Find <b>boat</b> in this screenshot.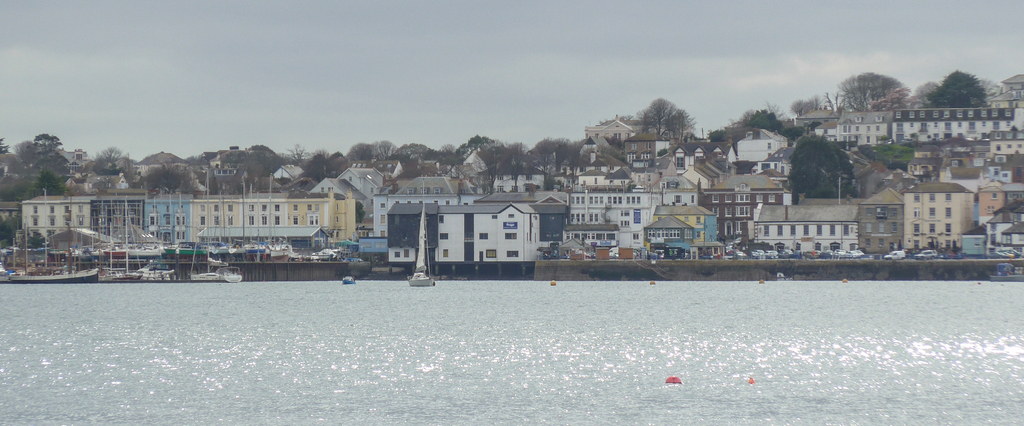
The bounding box for <b>boat</b> is 6 215 93 288.
